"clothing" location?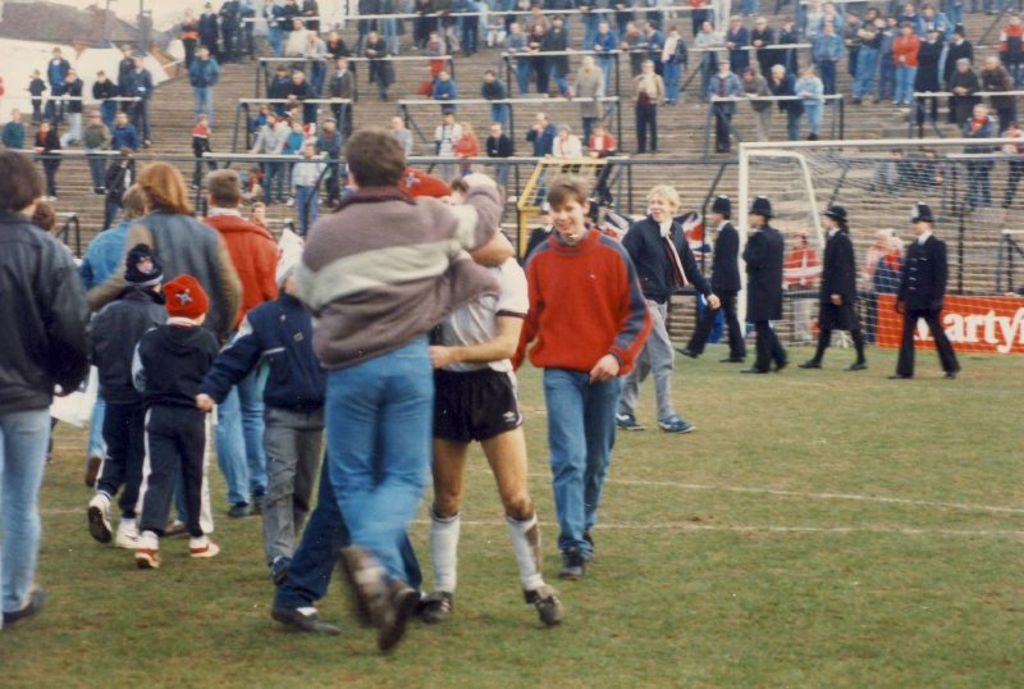
737,211,791,368
